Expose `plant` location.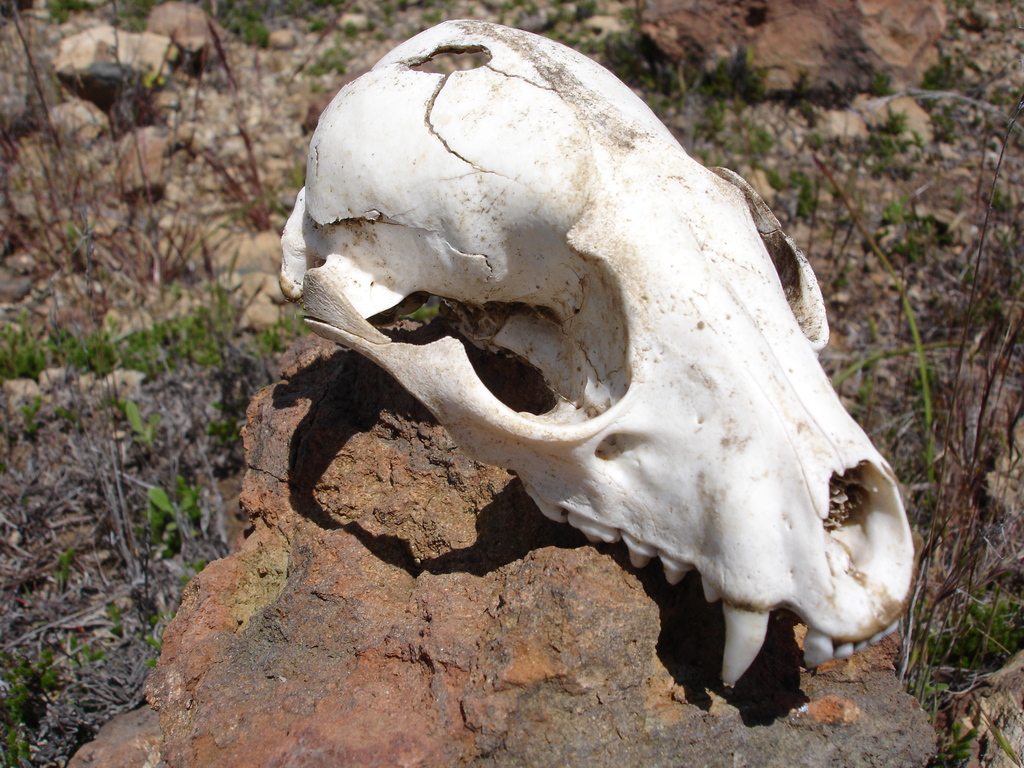
Exposed at [108,598,121,632].
